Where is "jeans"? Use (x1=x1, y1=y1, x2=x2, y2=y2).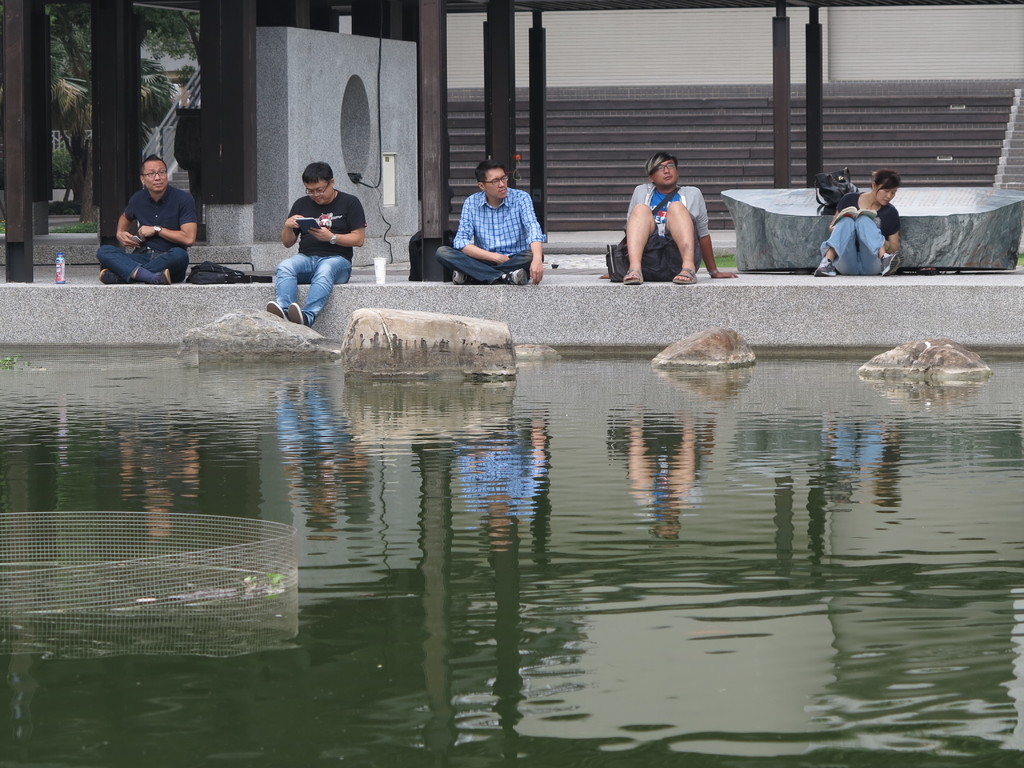
(x1=436, y1=246, x2=534, y2=282).
